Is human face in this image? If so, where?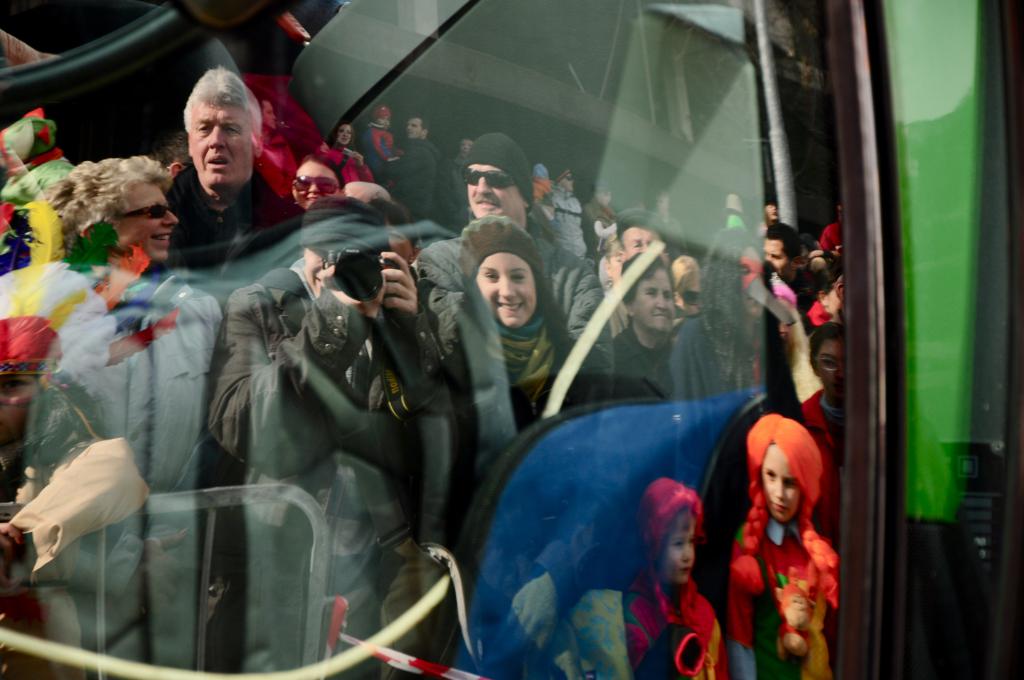
Yes, at crop(471, 163, 521, 220).
